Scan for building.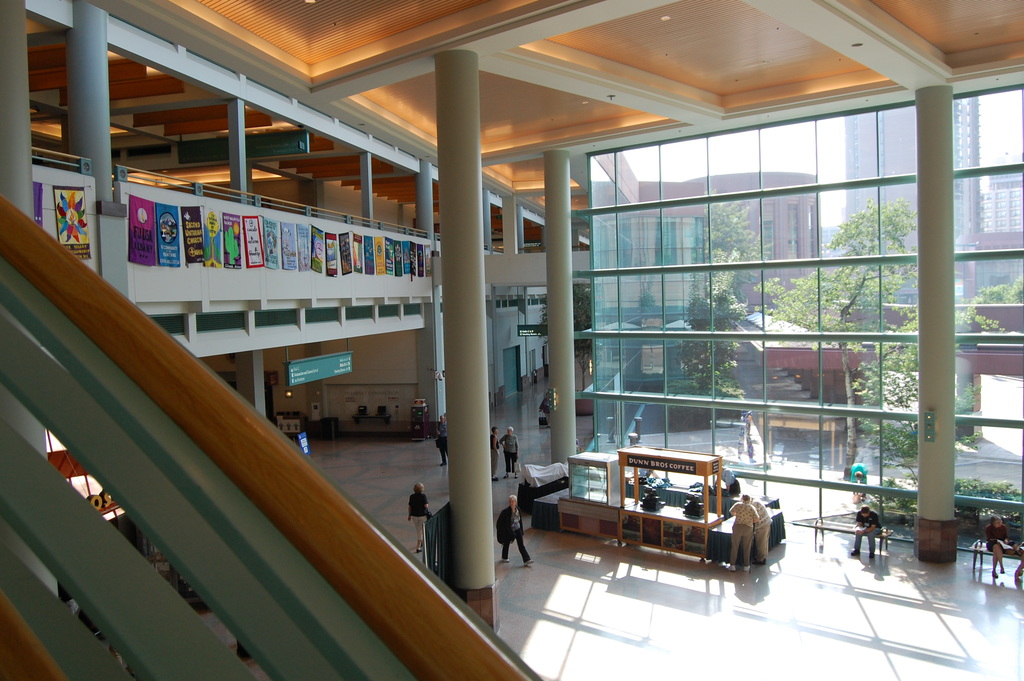
Scan result: detection(0, 0, 1023, 680).
